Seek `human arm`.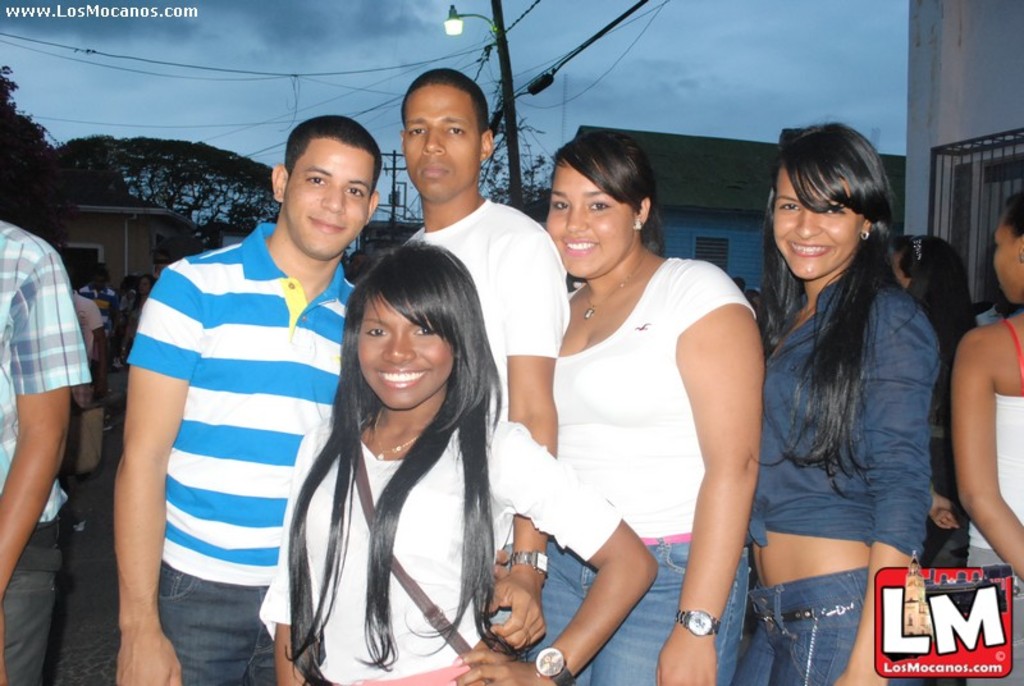
locate(264, 456, 314, 685).
